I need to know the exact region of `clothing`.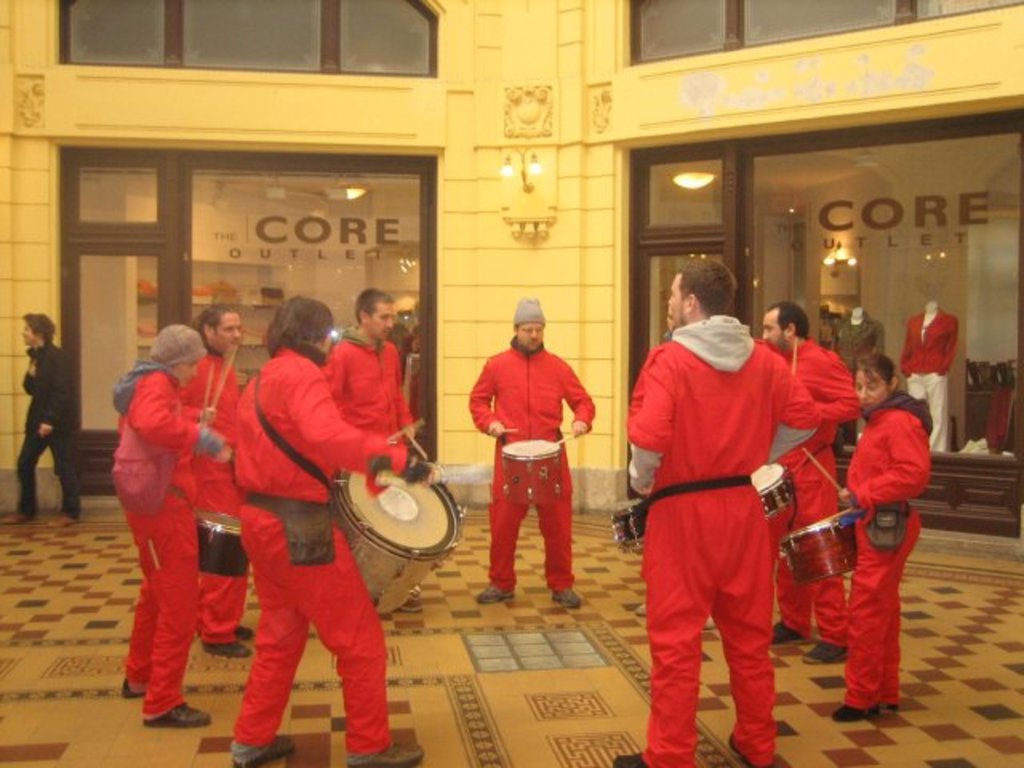
Region: locate(837, 317, 885, 363).
